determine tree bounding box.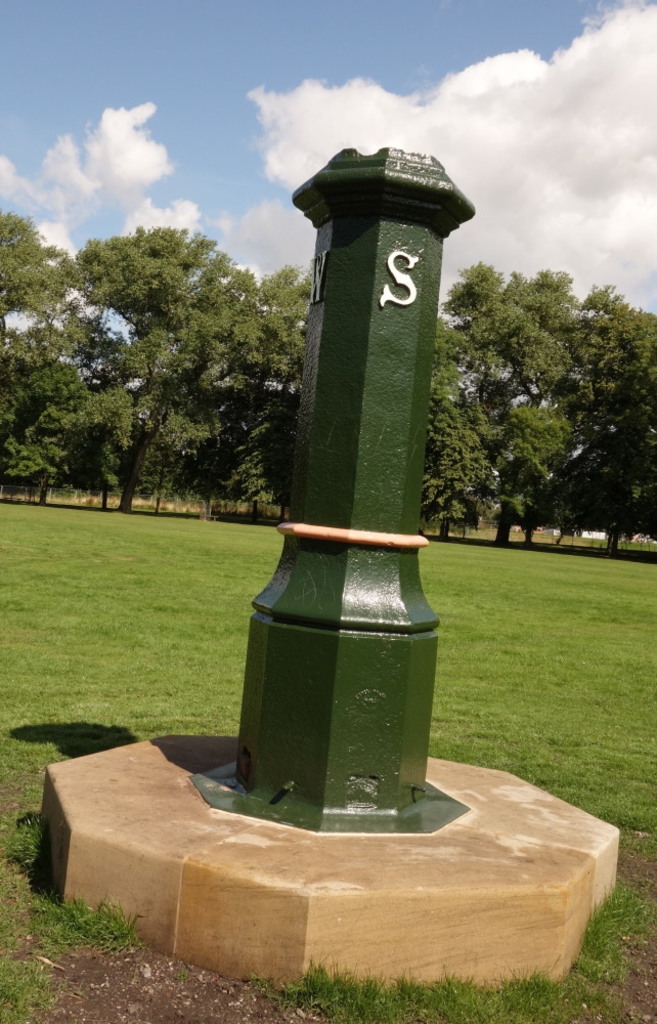
Determined: (447, 261, 602, 549).
